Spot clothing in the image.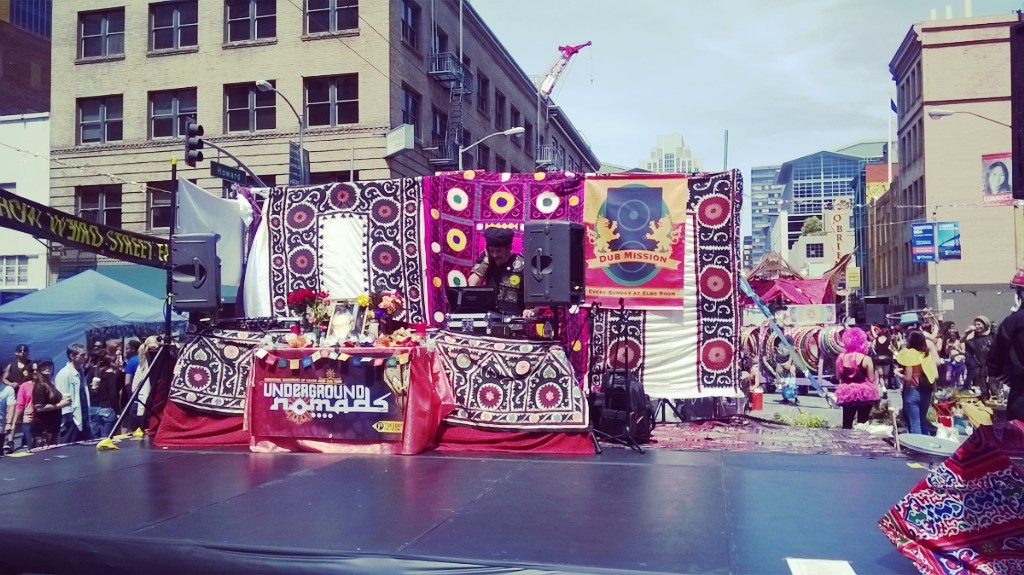
clothing found at detection(11, 373, 45, 441).
